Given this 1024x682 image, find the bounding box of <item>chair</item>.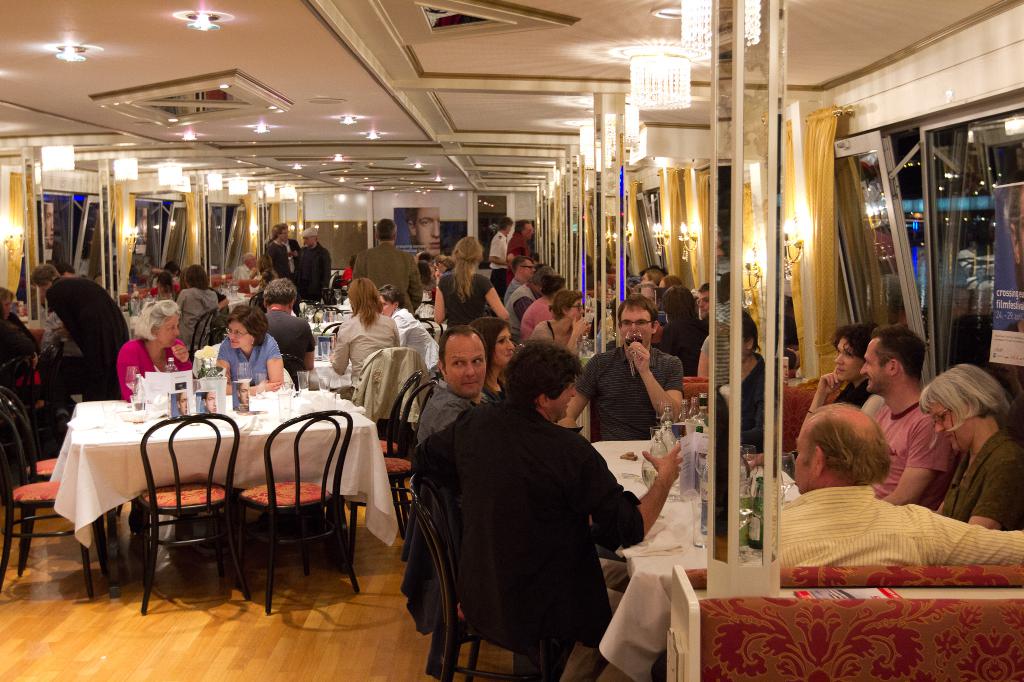
detection(246, 293, 265, 309).
